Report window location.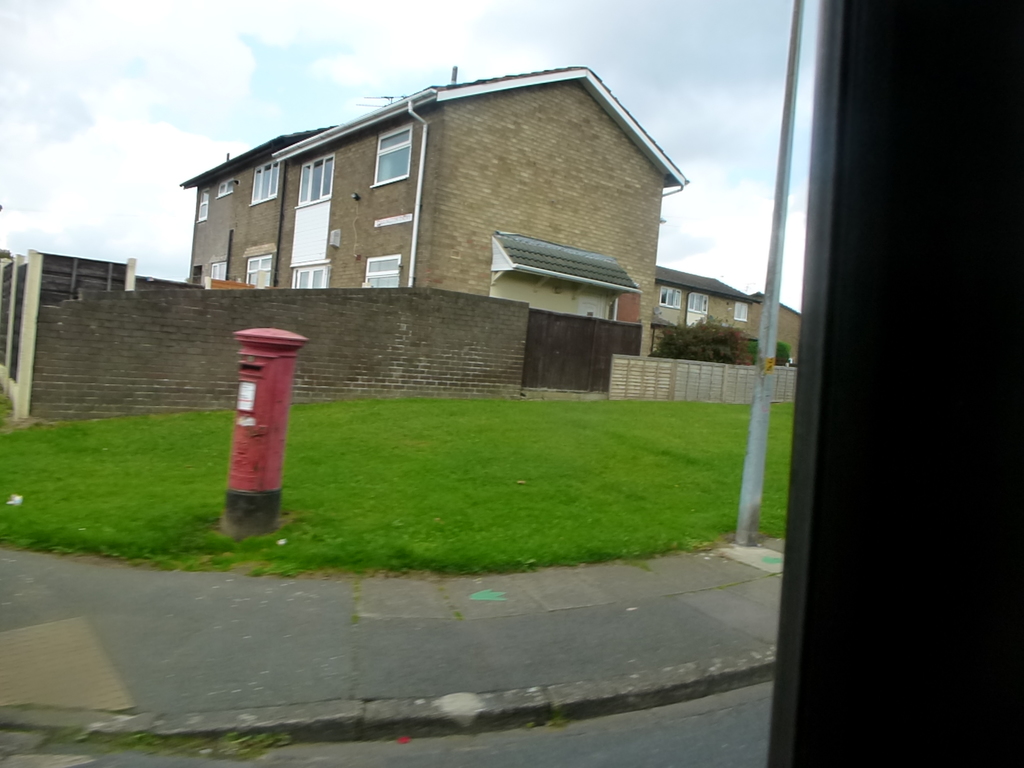
Report: 195/188/211/227.
